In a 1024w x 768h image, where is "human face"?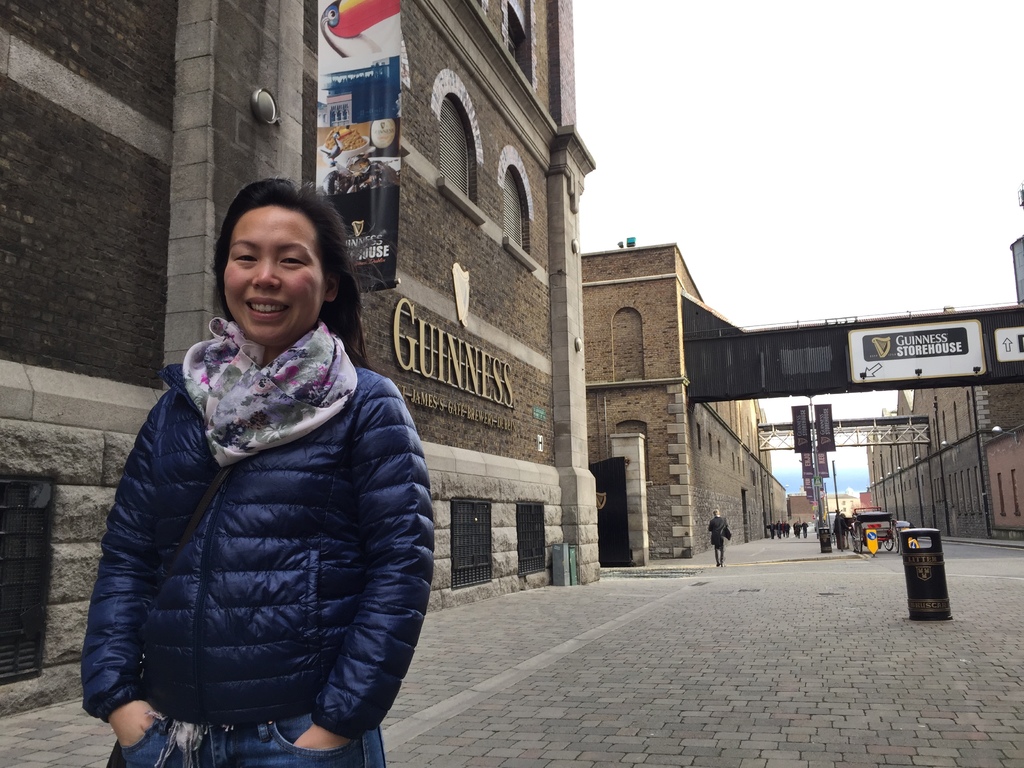
{"left": 222, "top": 205, "right": 321, "bottom": 339}.
